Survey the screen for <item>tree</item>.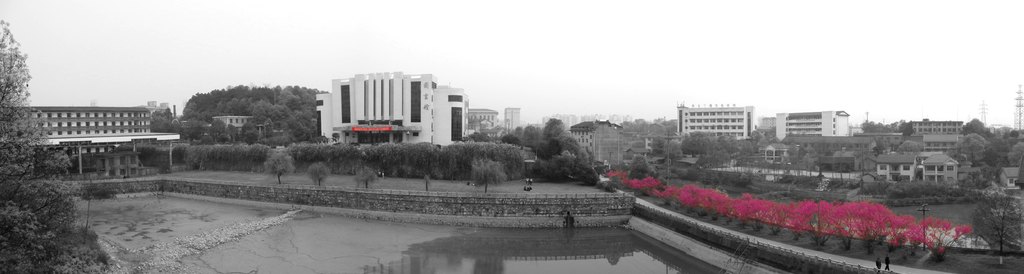
Survey found: [left=180, top=77, right=330, bottom=136].
